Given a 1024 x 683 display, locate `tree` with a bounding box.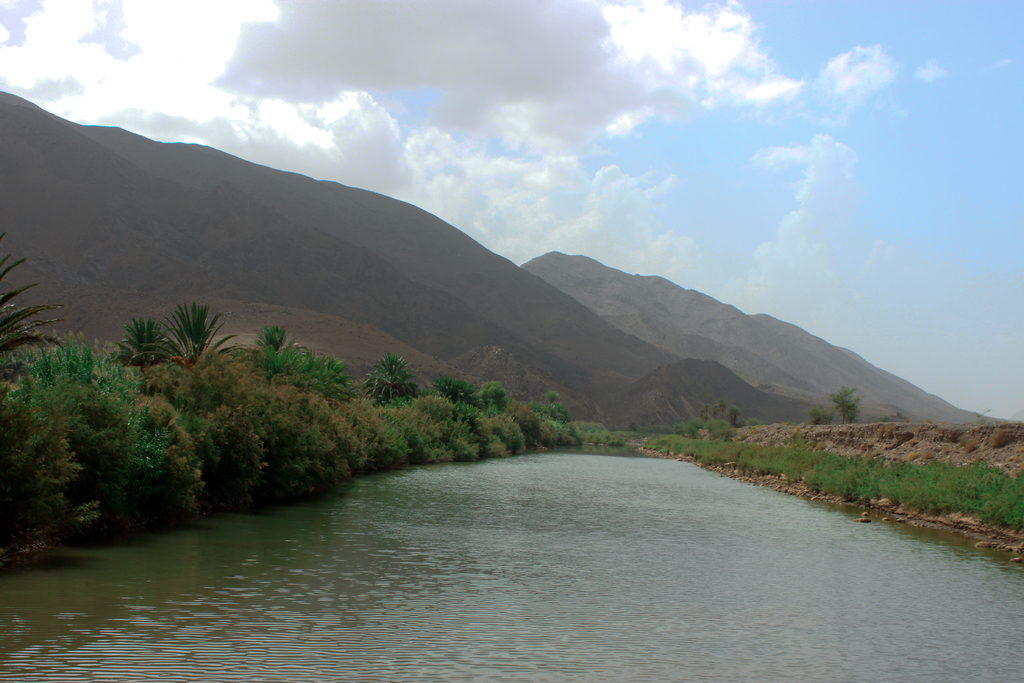
Located: Rect(432, 372, 477, 418).
